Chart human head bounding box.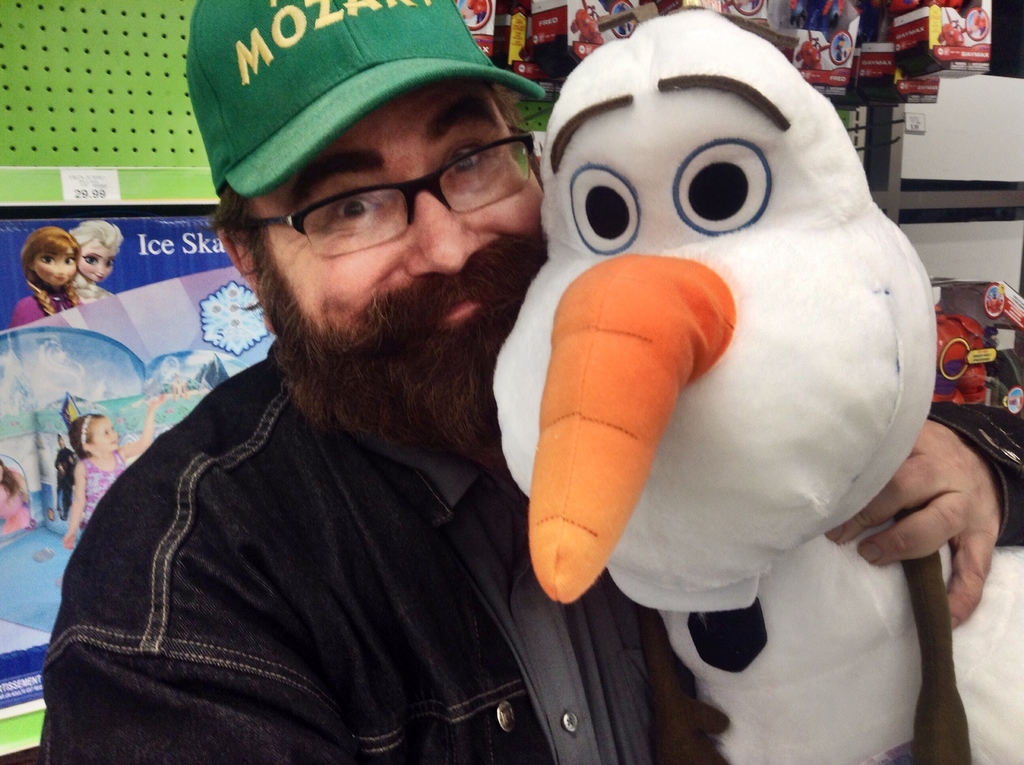
Charted: <region>19, 227, 84, 289</region>.
